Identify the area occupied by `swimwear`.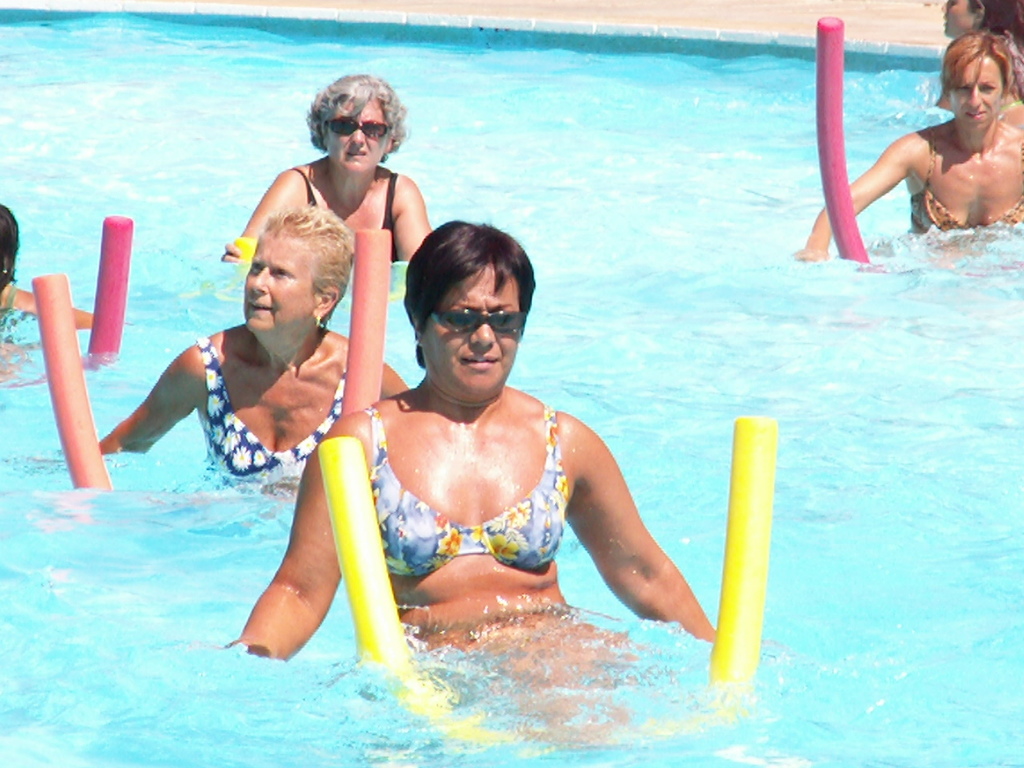
Area: {"left": 910, "top": 122, "right": 1023, "bottom": 246}.
